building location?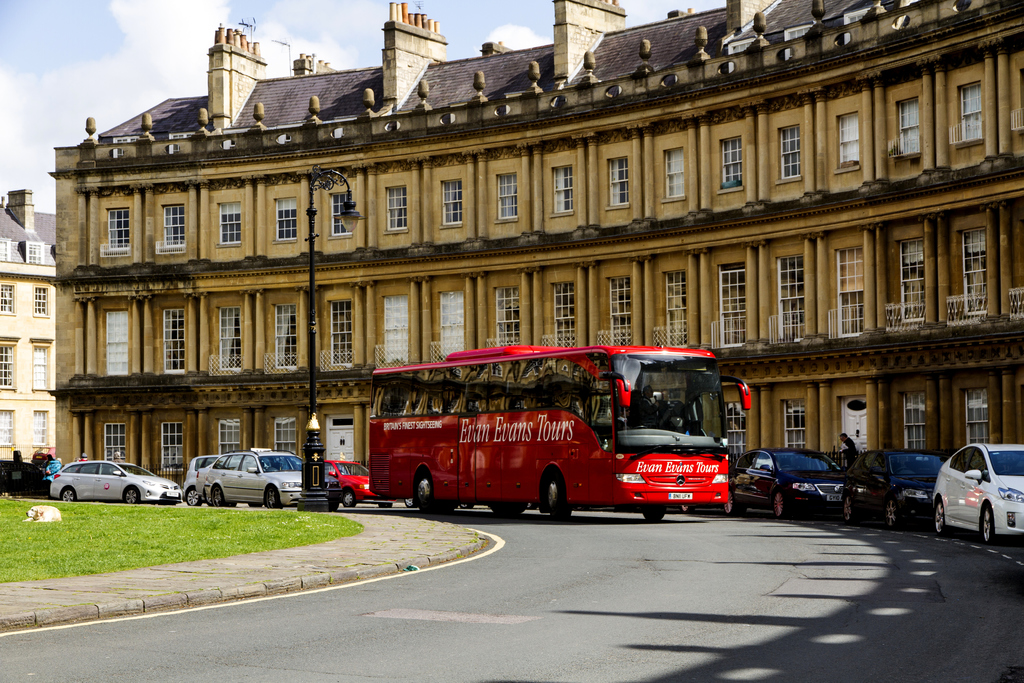
<region>48, 1, 1023, 489</region>
